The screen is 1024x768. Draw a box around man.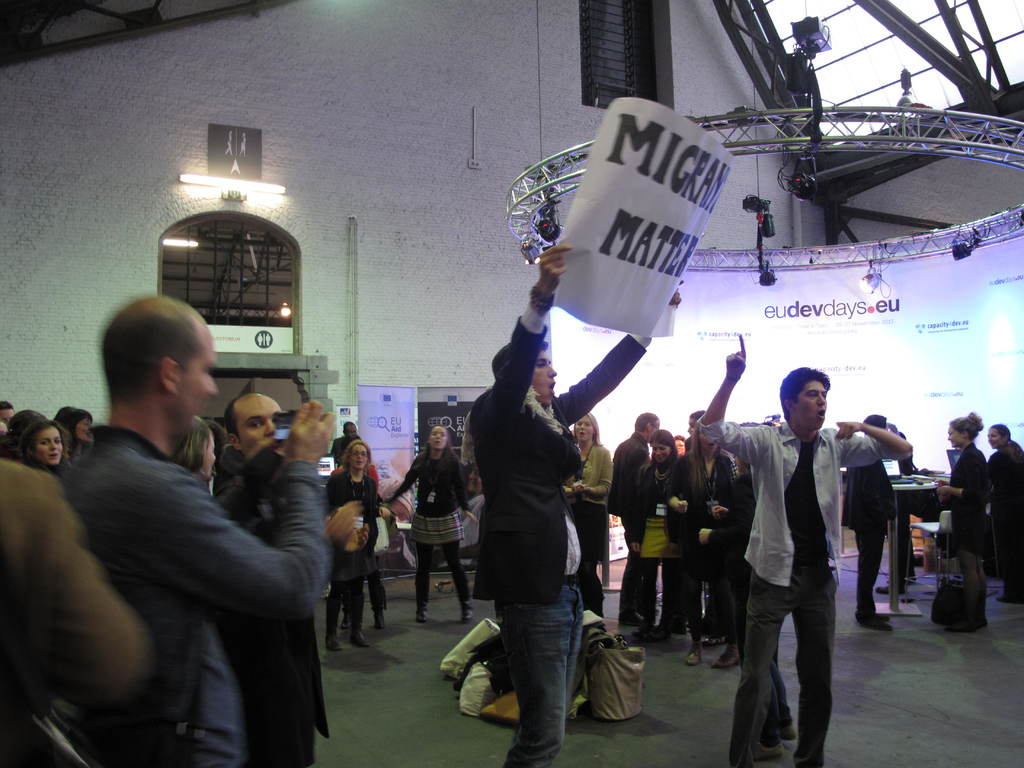
329/422/361/463.
